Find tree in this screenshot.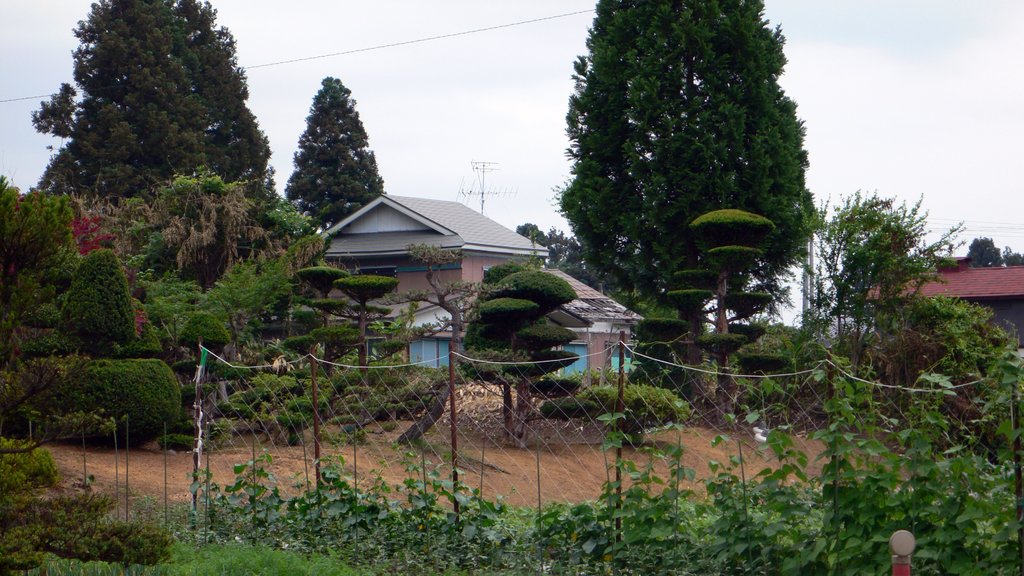
The bounding box for tree is 801:178:963:401.
